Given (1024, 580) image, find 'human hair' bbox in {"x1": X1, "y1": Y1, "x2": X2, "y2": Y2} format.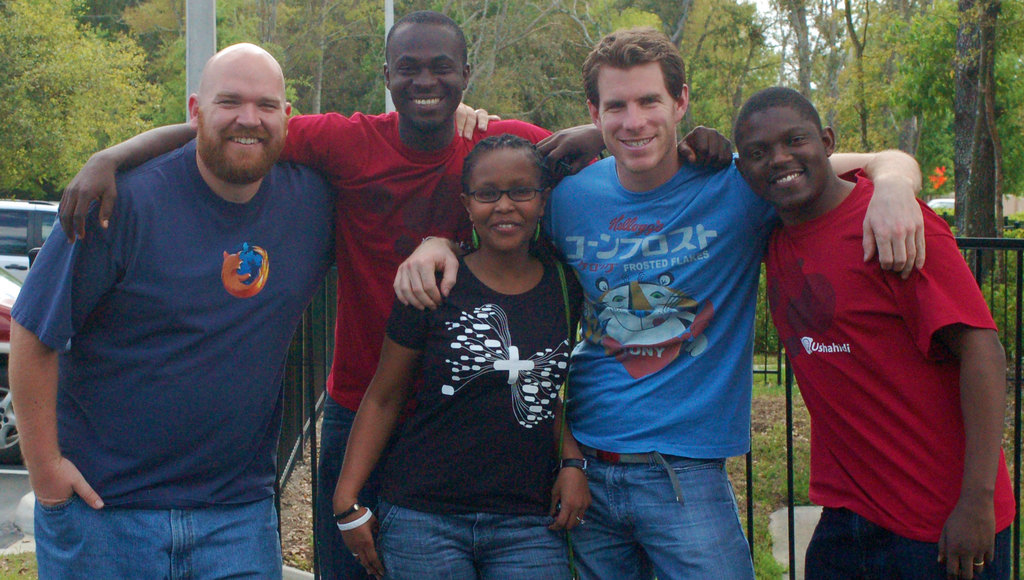
{"x1": 381, "y1": 10, "x2": 470, "y2": 53}.
